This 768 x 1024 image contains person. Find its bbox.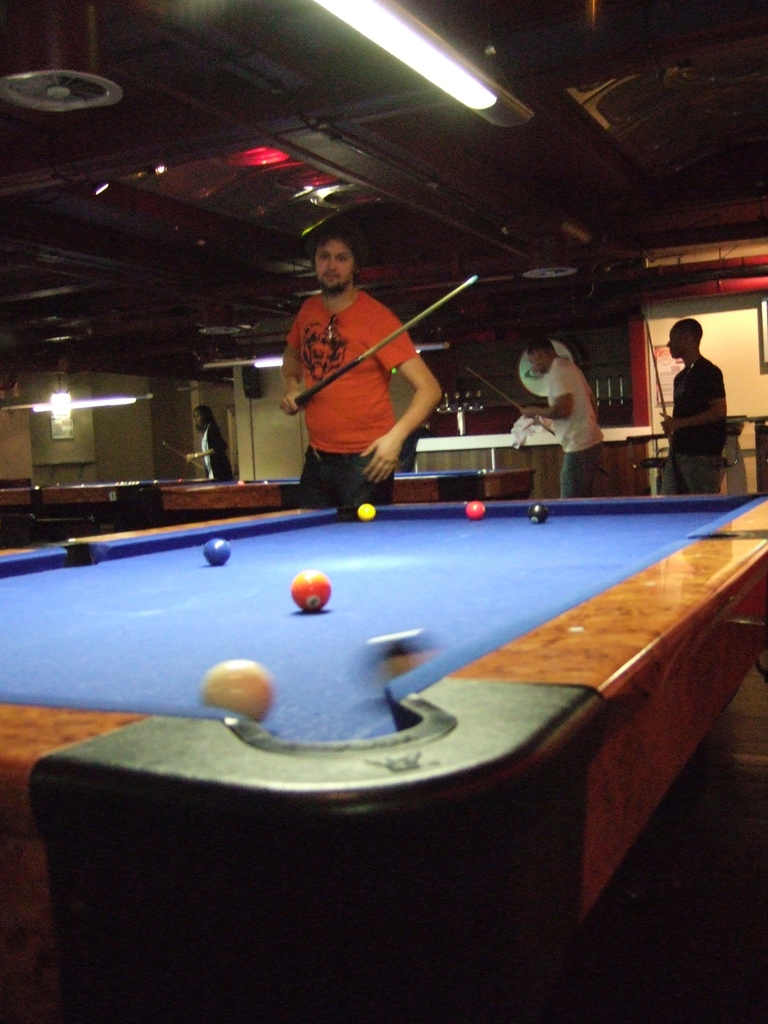
188:406:233:481.
